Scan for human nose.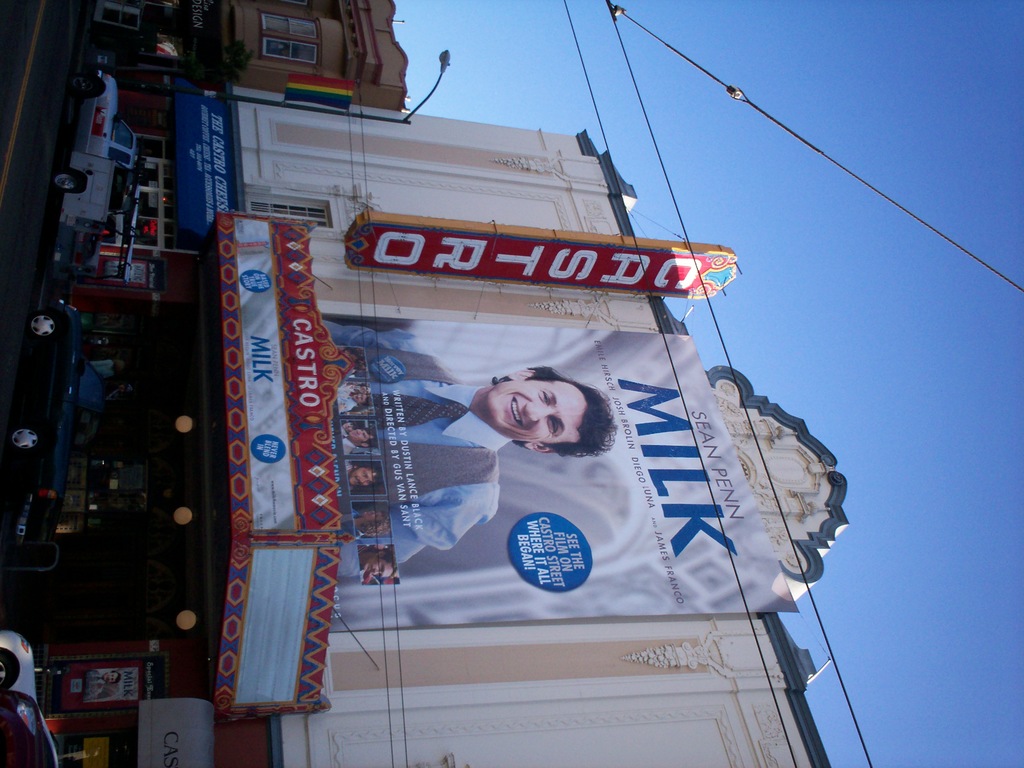
Scan result: pyautogui.locateOnScreen(107, 675, 110, 680).
